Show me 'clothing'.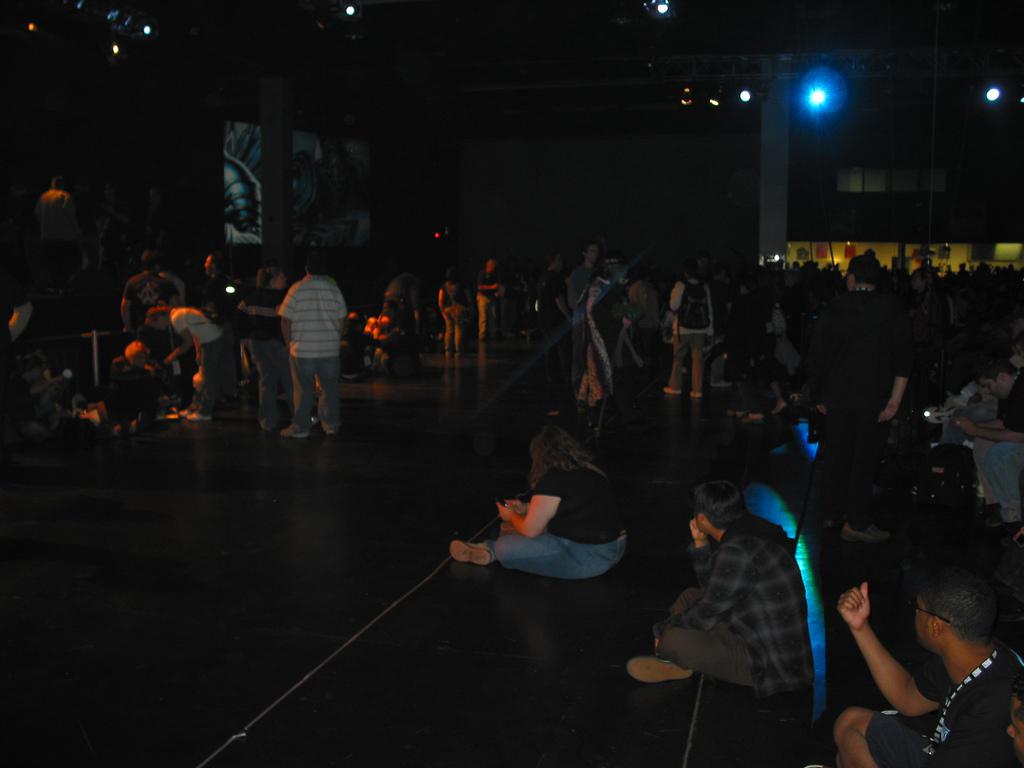
'clothing' is here: 167,305,229,412.
